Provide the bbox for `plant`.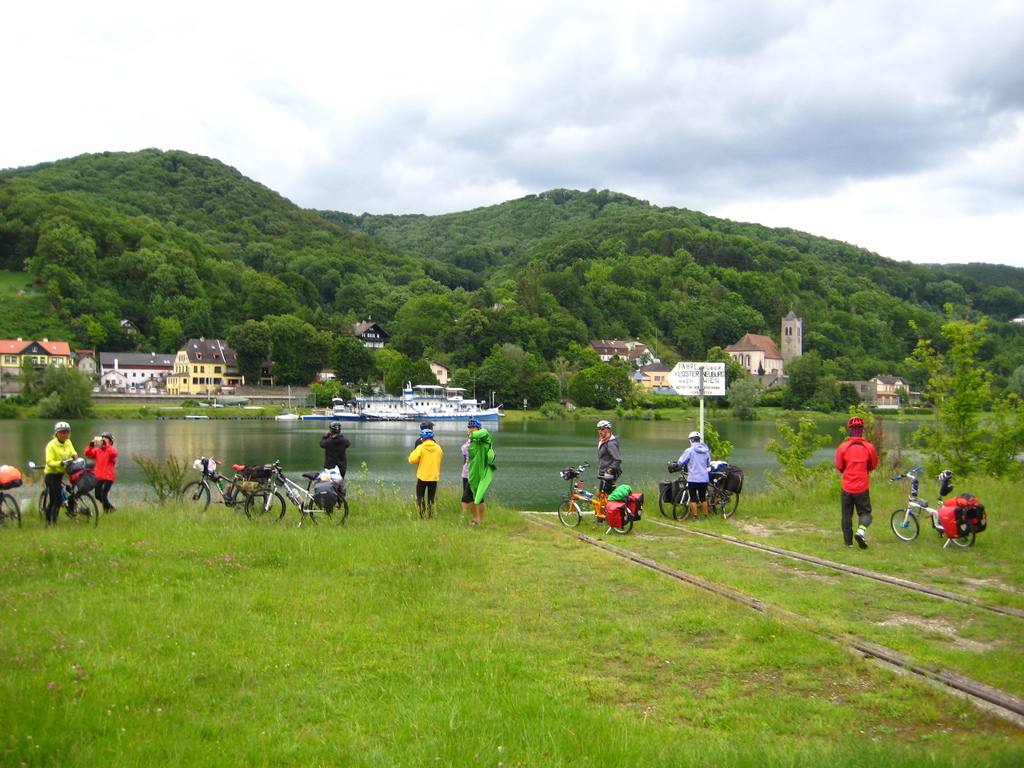
(x1=838, y1=395, x2=878, y2=449).
